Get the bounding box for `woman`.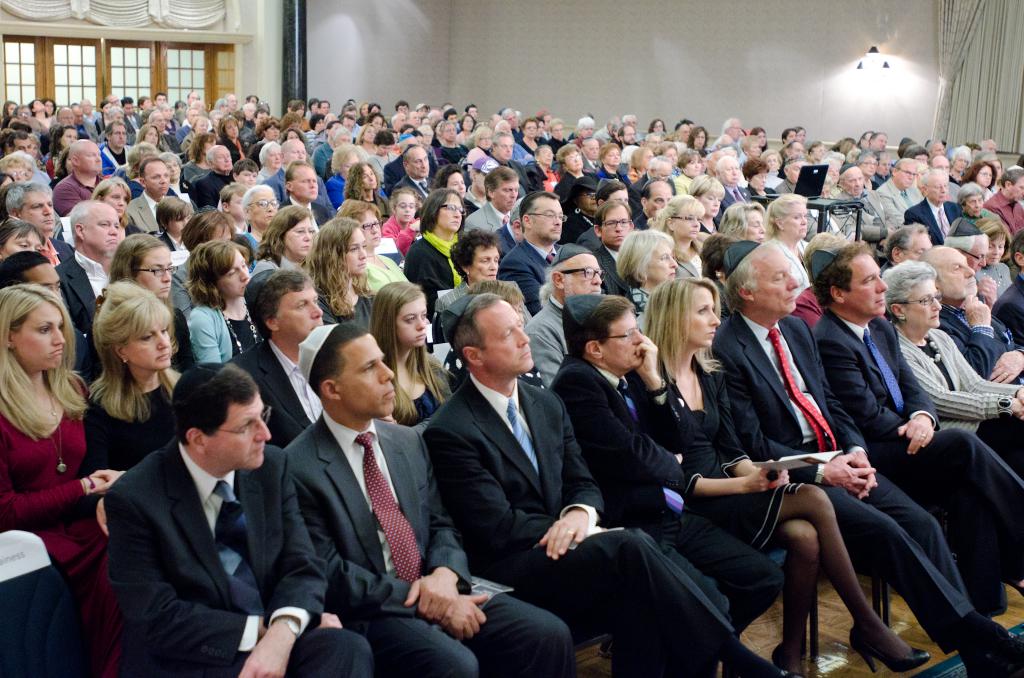
(x1=430, y1=117, x2=476, y2=159).
